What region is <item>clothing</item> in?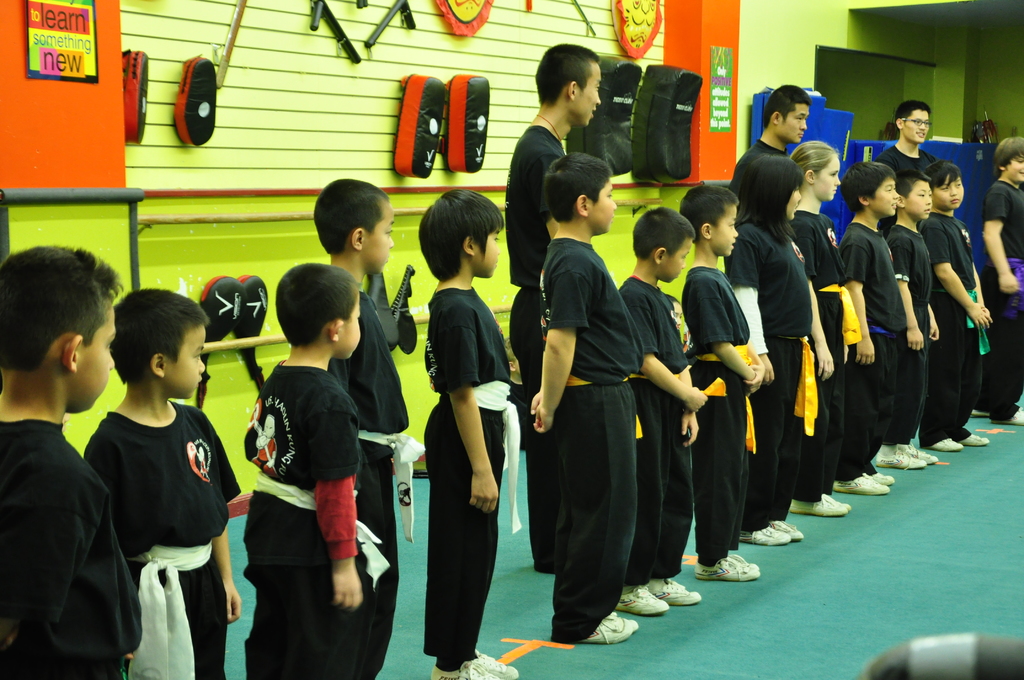
(729, 219, 804, 506).
